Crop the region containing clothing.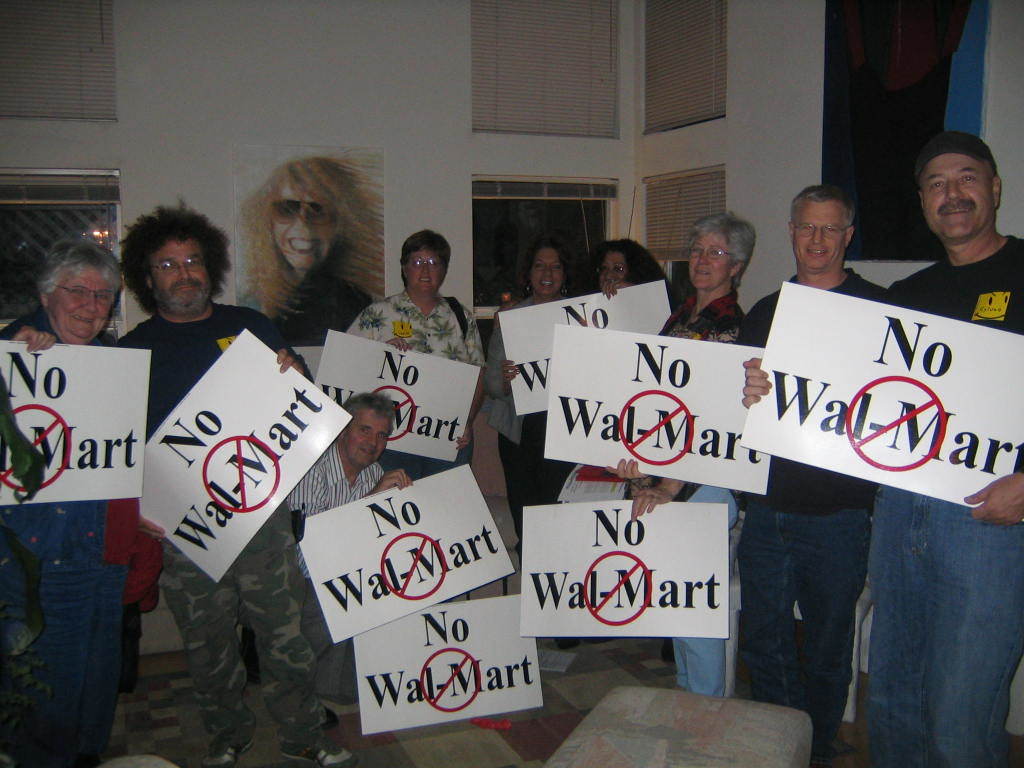
Crop region: BBox(864, 233, 1023, 767).
